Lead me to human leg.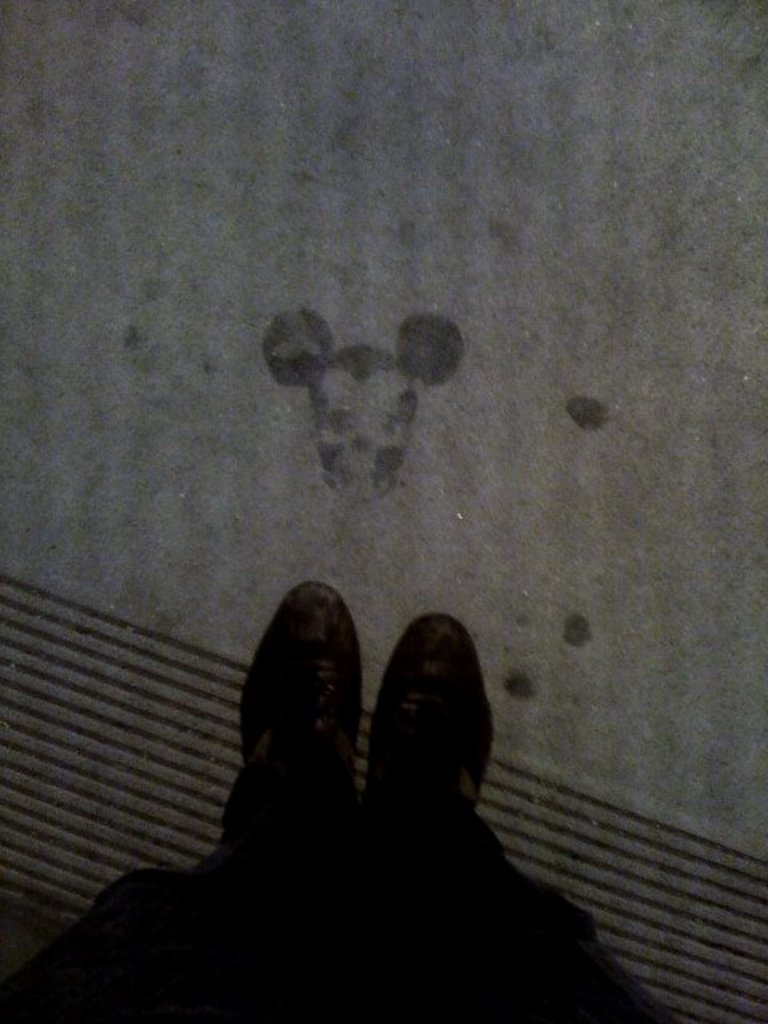
Lead to box=[352, 603, 690, 1022].
